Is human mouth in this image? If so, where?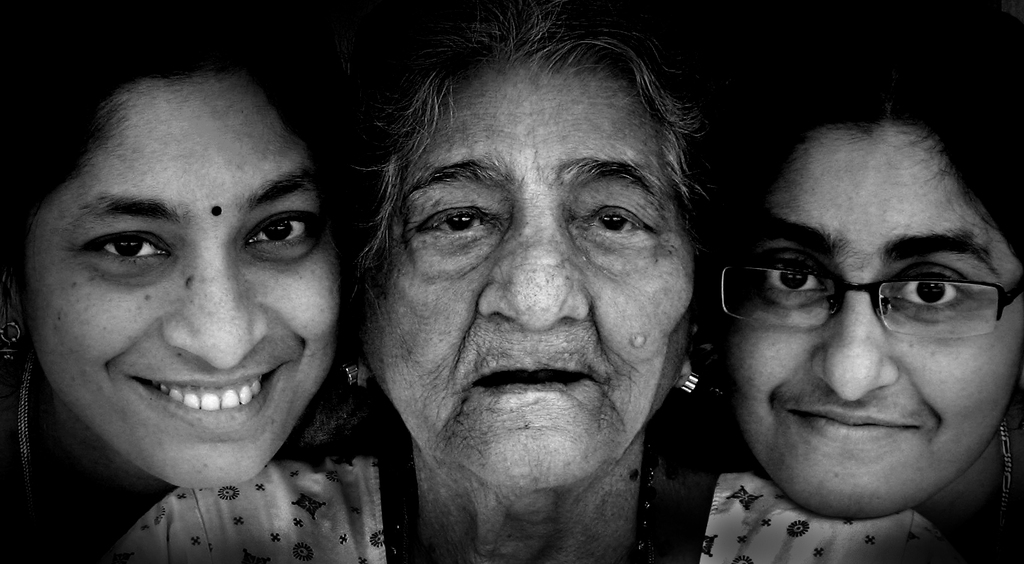
Yes, at (465,348,588,420).
